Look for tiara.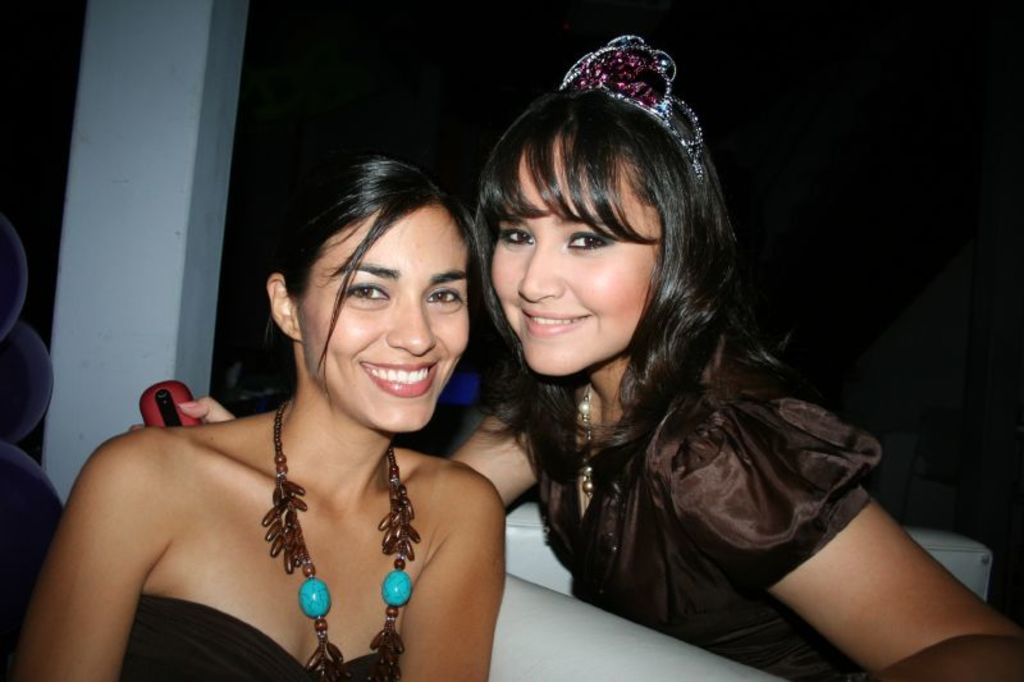
Found: x1=557, y1=36, x2=704, y2=180.
